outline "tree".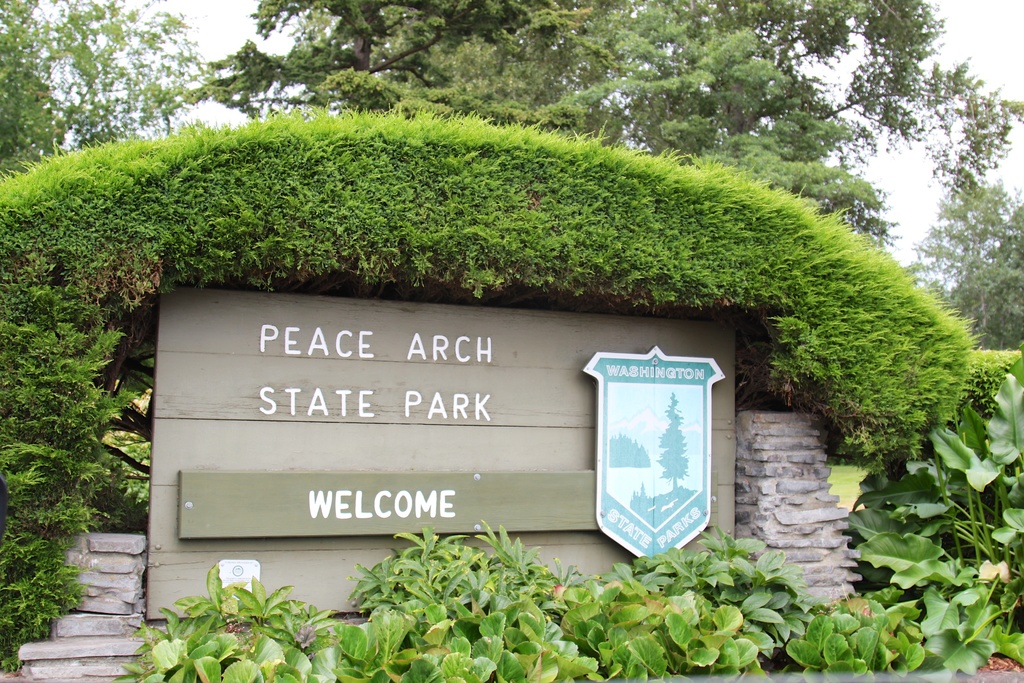
Outline: x1=0 y1=0 x2=210 y2=182.
